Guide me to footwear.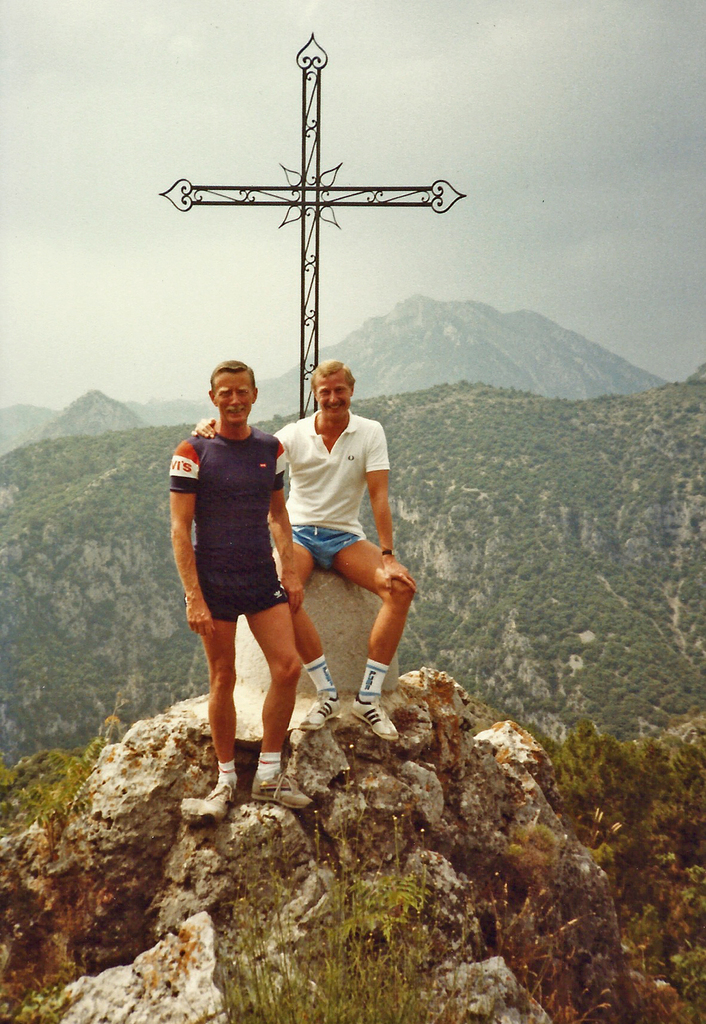
Guidance: (248, 767, 313, 809).
